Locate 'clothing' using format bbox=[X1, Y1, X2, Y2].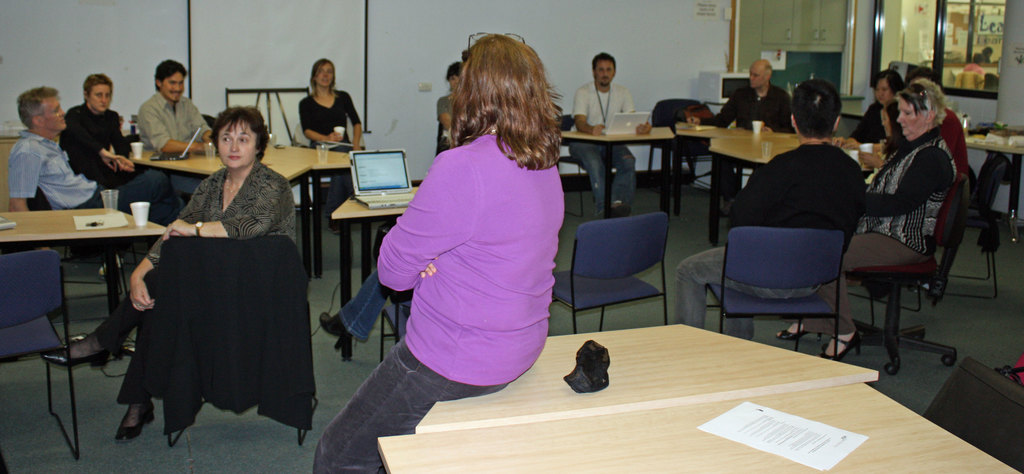
bbox=[142, 88, 213, 154].
